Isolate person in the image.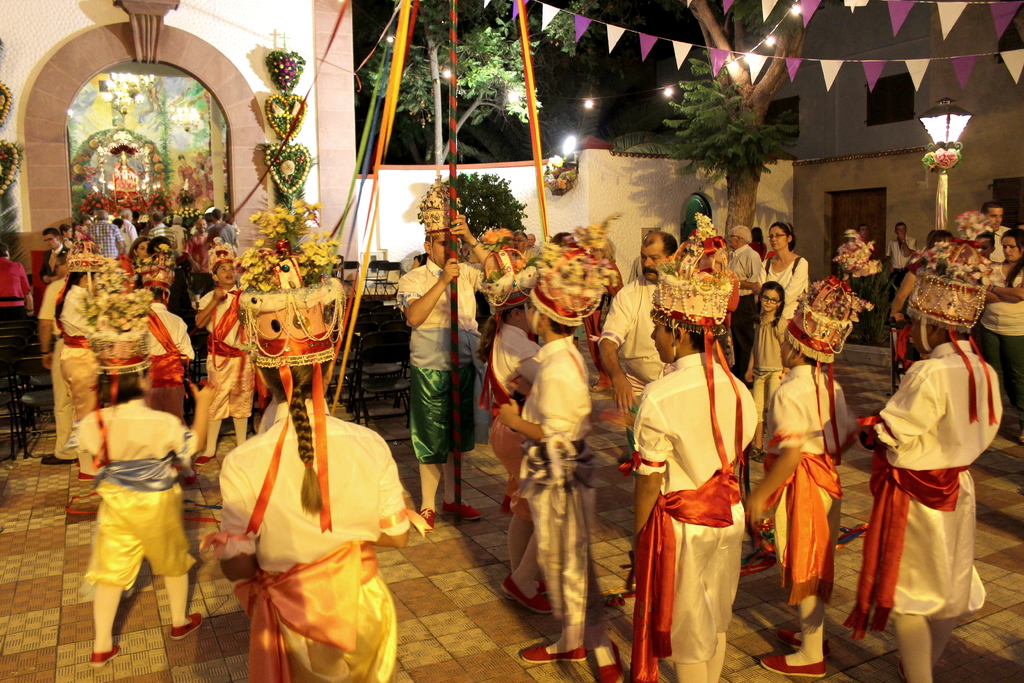
Isolated region: BBox(985, 225, 1023, 431).
